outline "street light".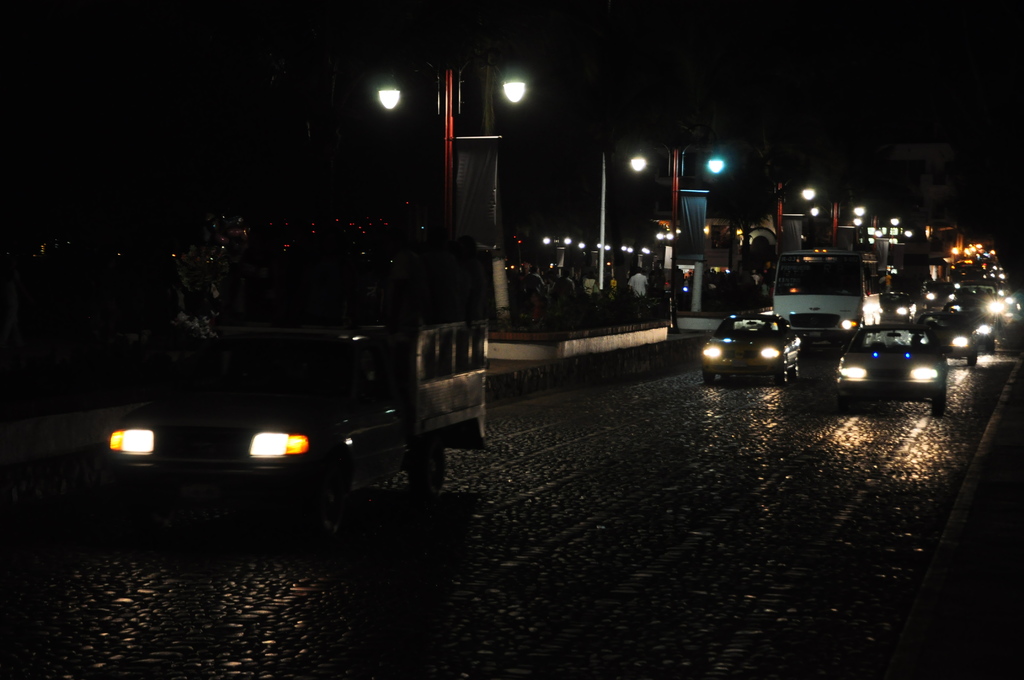
Outline: 853,211,902,247.
